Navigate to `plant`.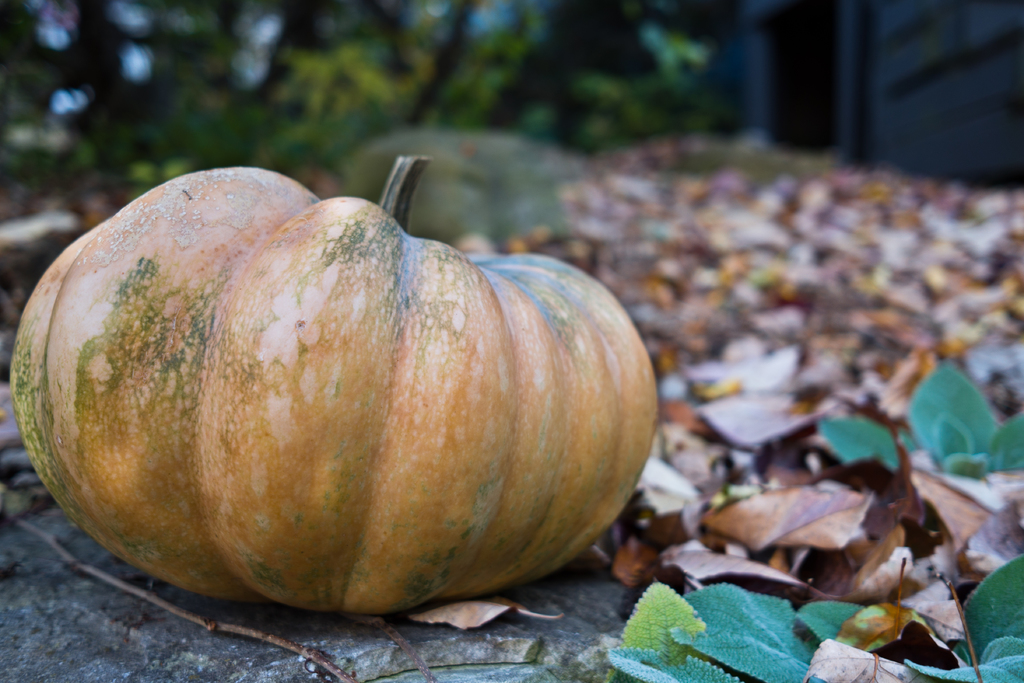
Navigation target: 611:552:1023:682.
